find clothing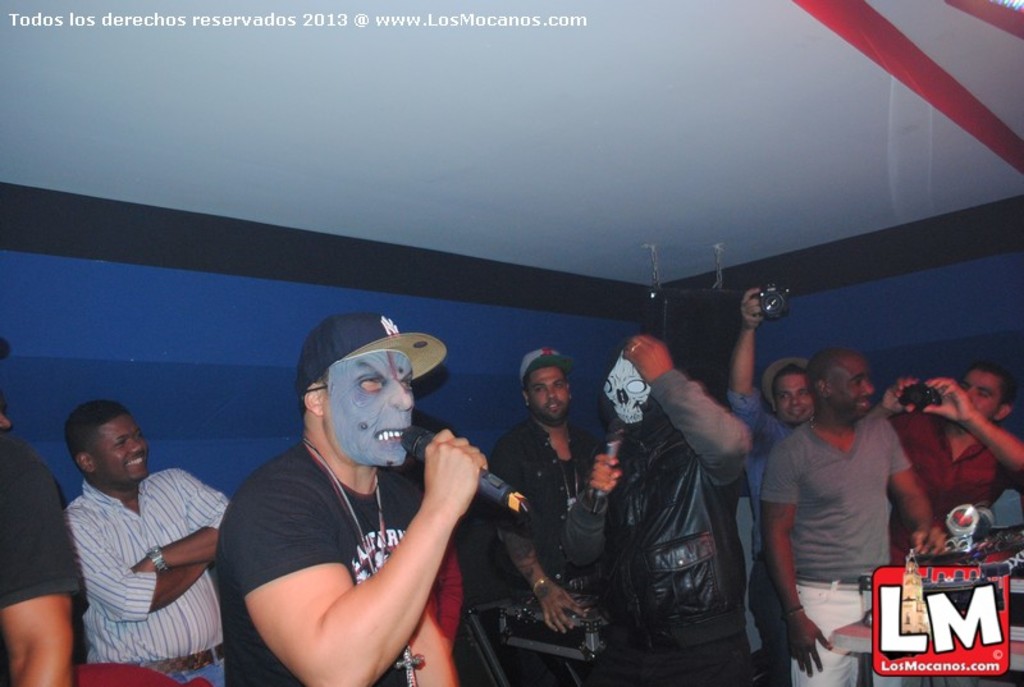
[758, 412, 915, 679]
